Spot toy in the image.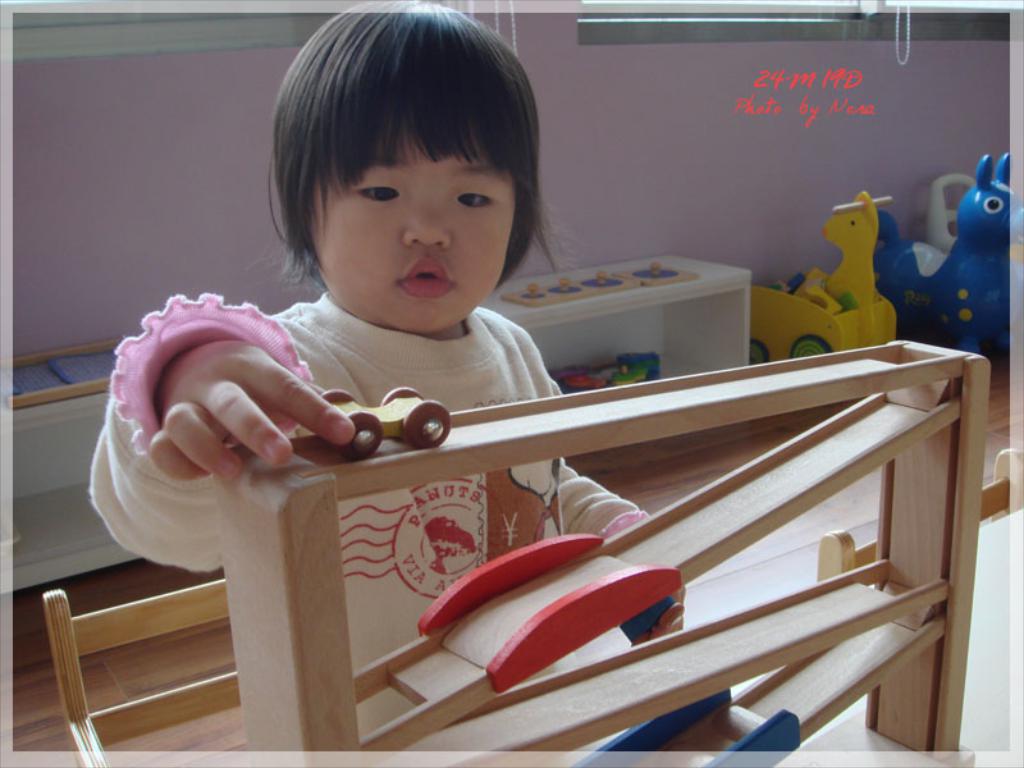
toy found at l=929, t=170, r=980, b=255.
